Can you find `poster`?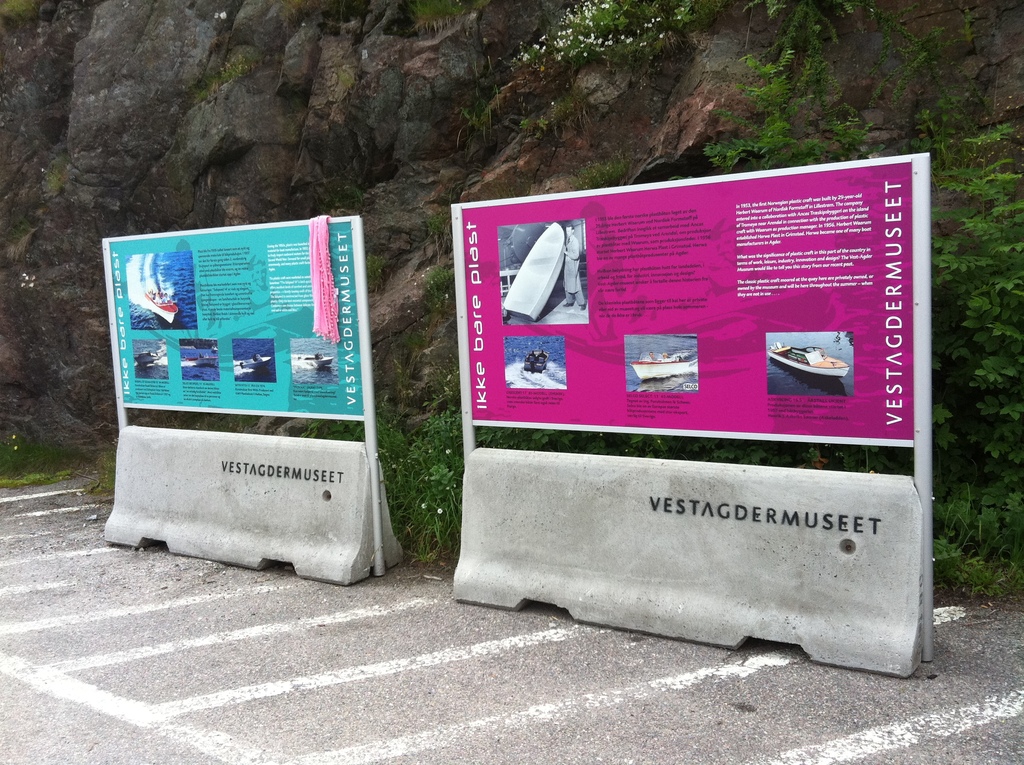
Yes, bounding box: locate(108, 220, 369, 421).
